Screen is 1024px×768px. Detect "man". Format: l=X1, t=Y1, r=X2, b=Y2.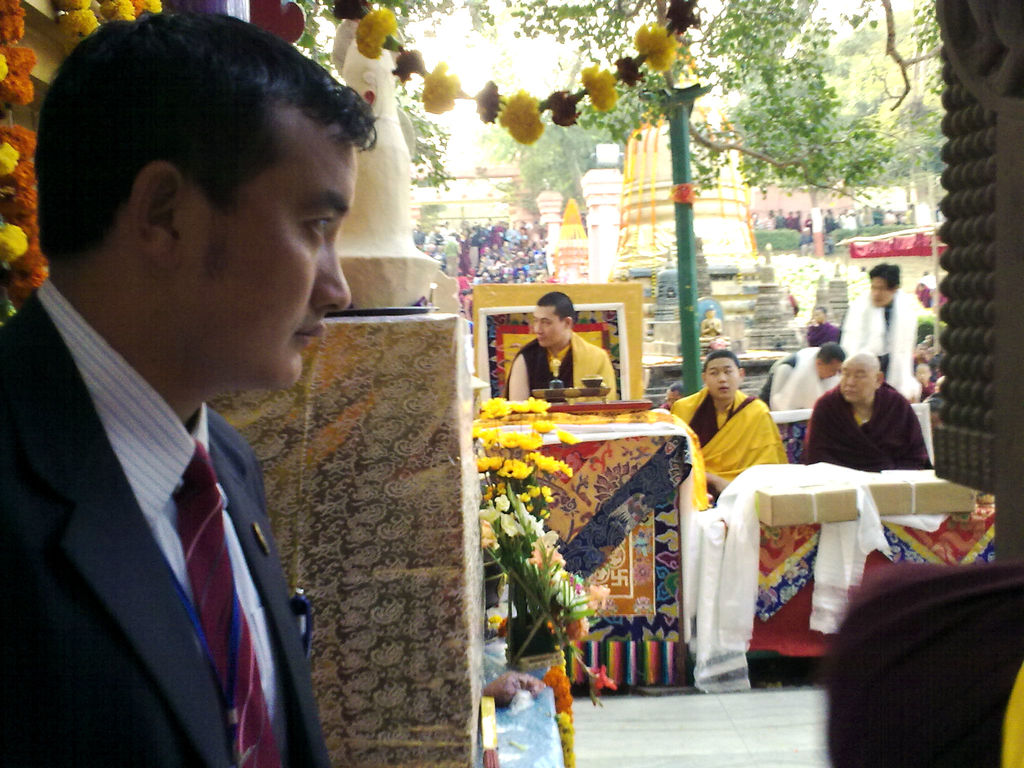
l=502, t=288, r=619, b=404.
